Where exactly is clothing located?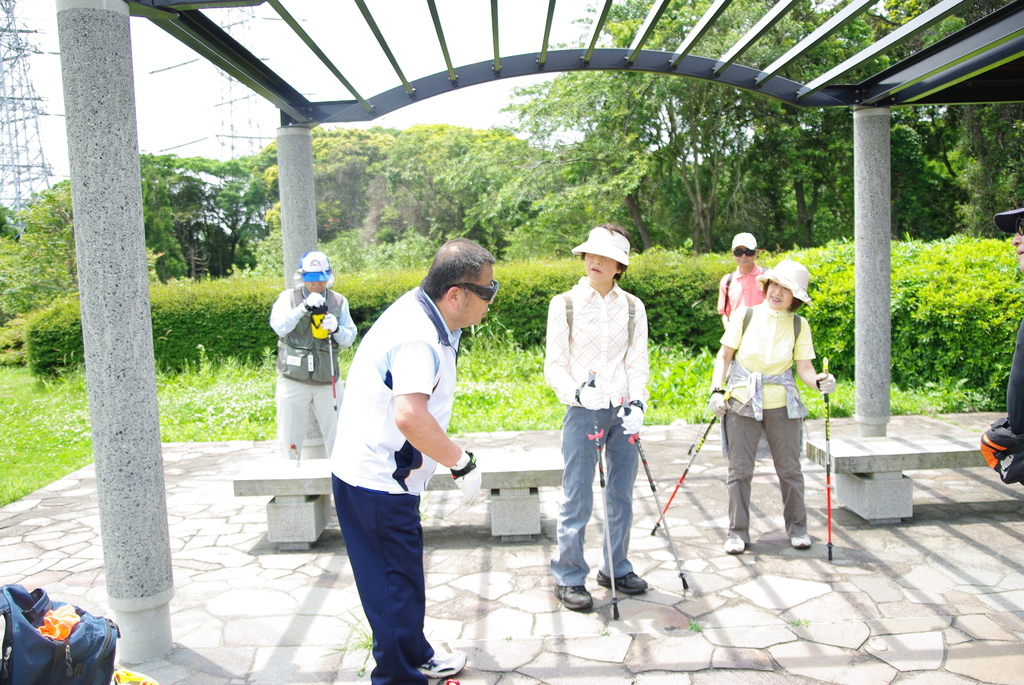
Its bounding box is detection(534, 249, 654, 580).
